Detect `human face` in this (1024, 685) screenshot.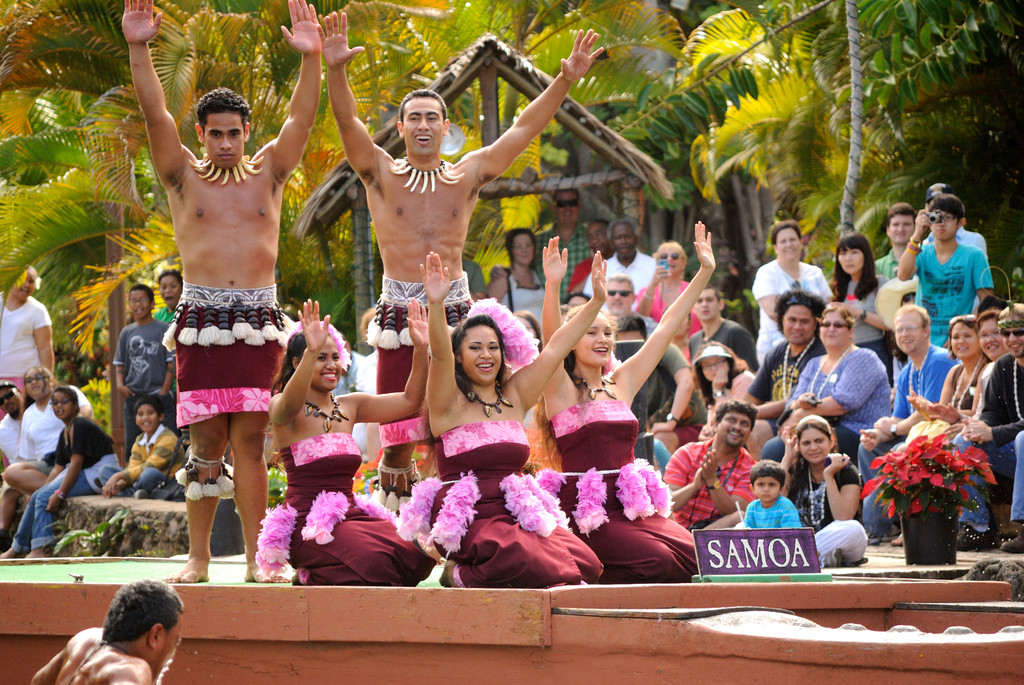
Detection: l=701, t=362, r=721, b=378.
